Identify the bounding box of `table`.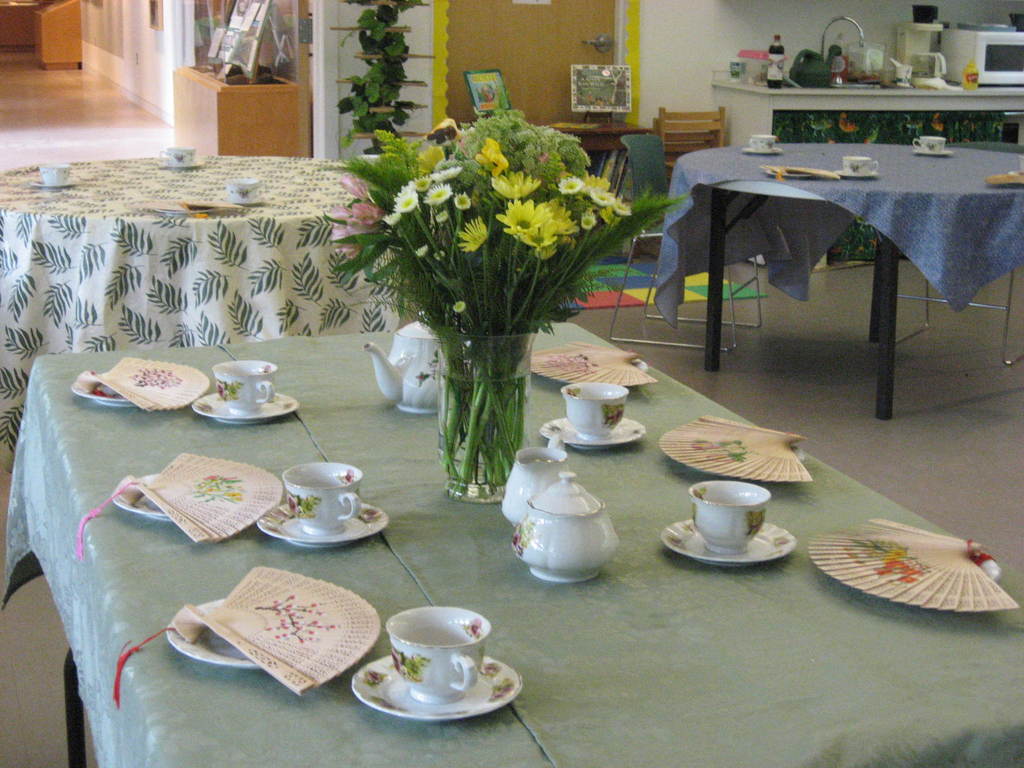
bbox=(0, 152, 424, 471).
